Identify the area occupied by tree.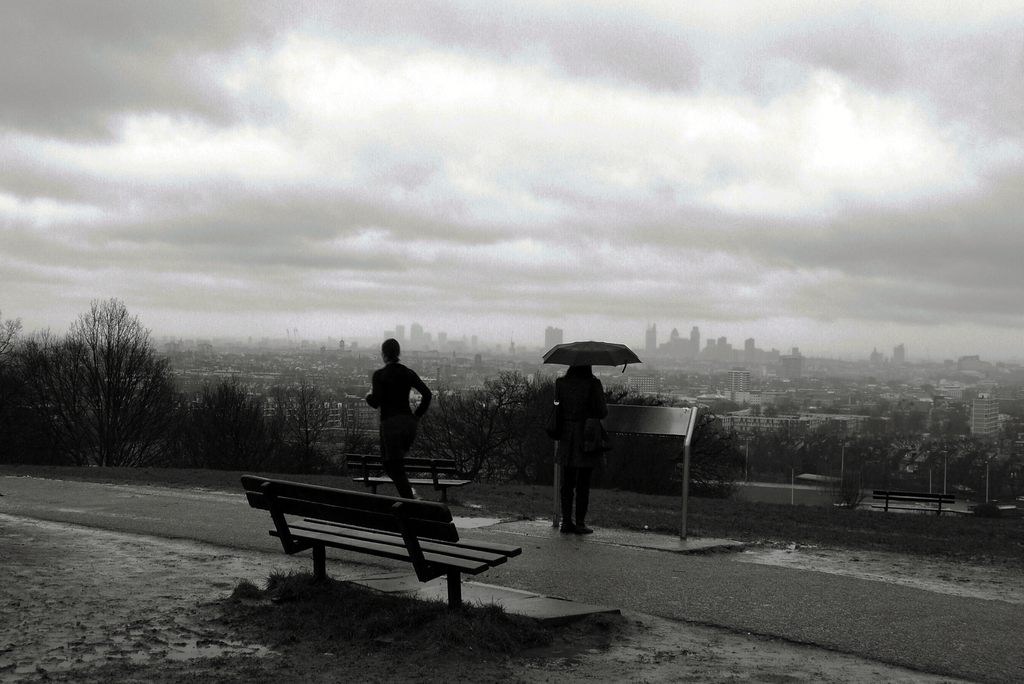
Area: bbox(36, 283, 188, 483).
